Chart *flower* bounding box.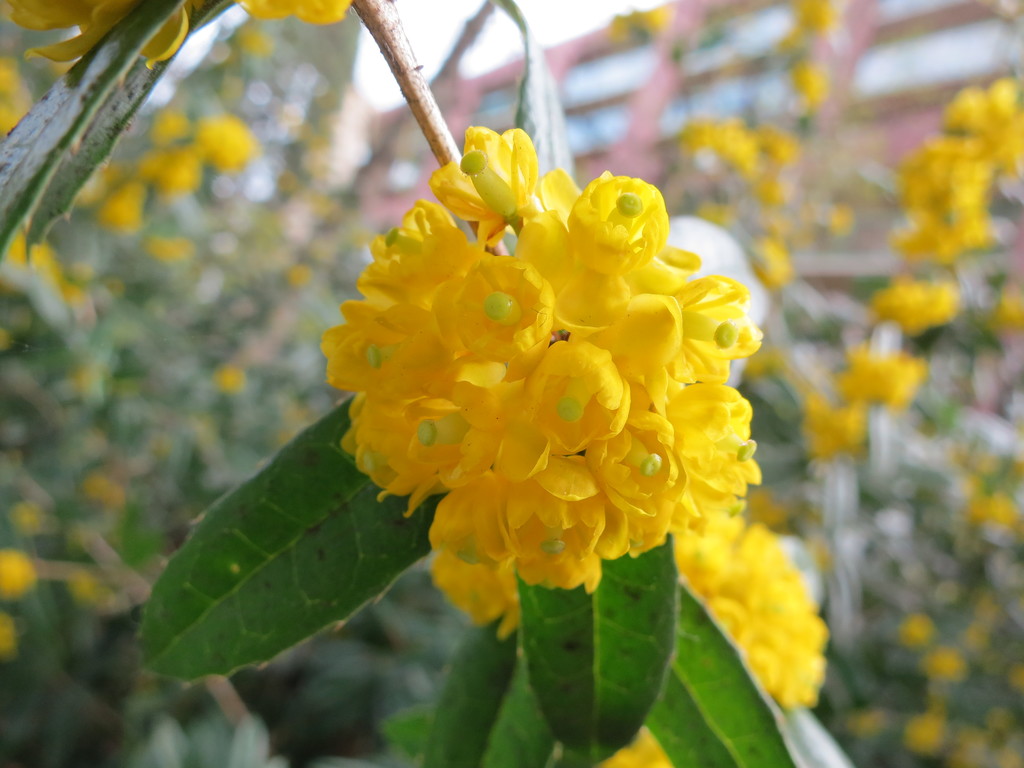
Charted: (784, 63, 822, 119).
